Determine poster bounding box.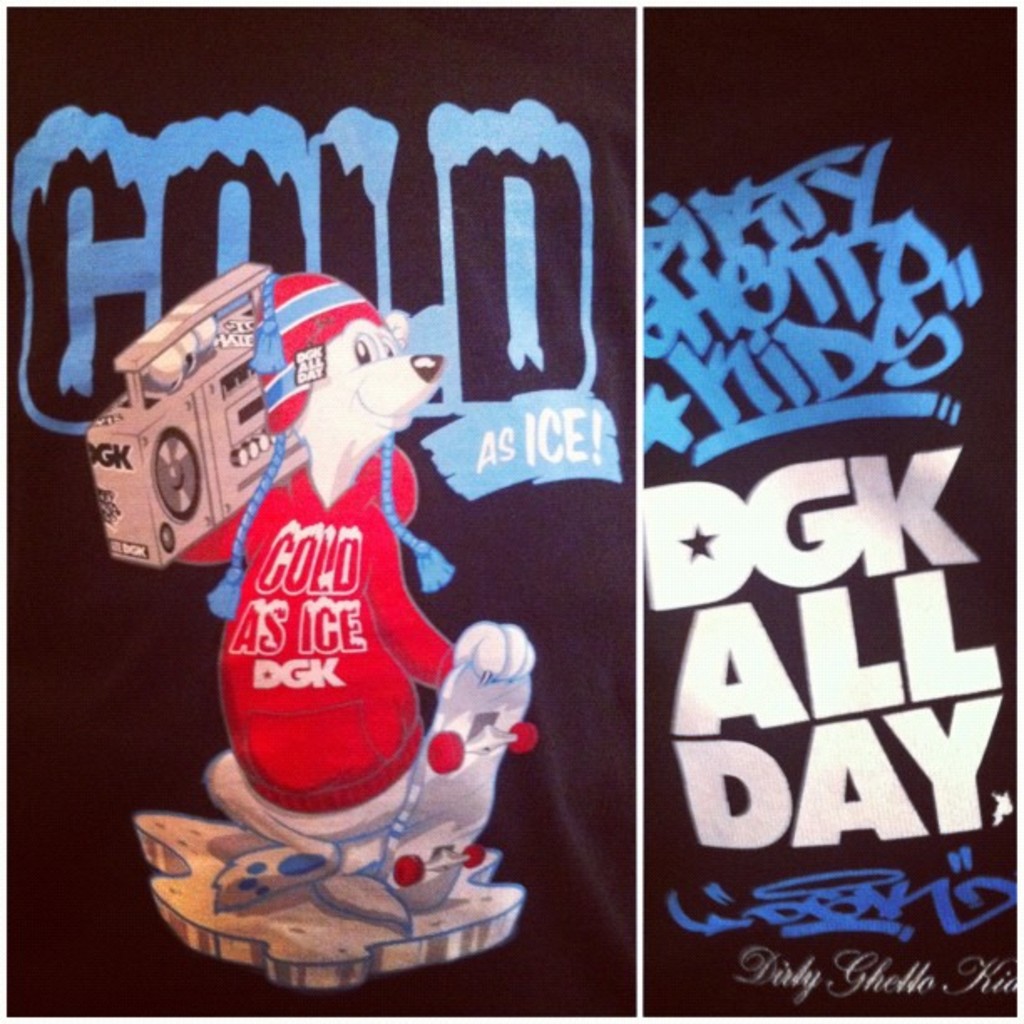
Determined: [0, 0, 639, 1022].
